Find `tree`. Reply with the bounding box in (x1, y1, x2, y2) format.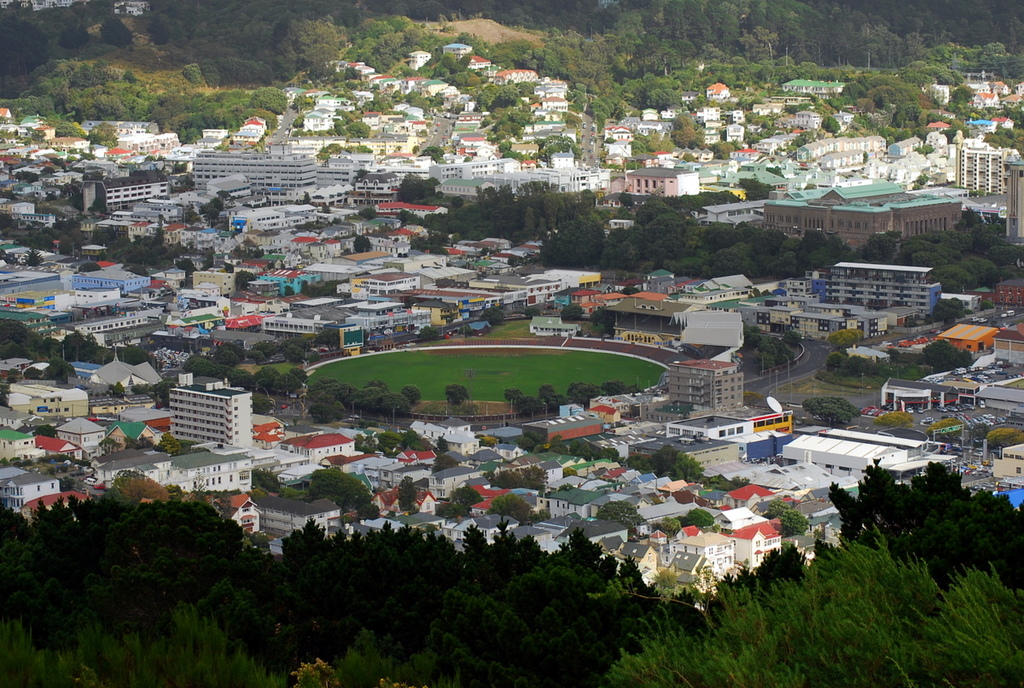
(758, 336, 794, 369).
